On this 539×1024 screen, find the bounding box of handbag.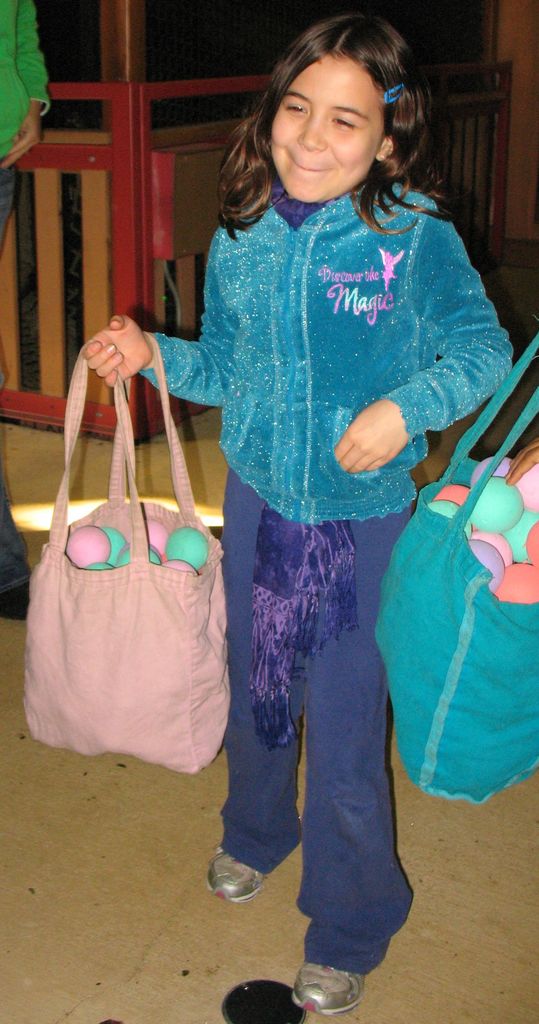
Bounding box: crop(358, 337, 538, 813).
